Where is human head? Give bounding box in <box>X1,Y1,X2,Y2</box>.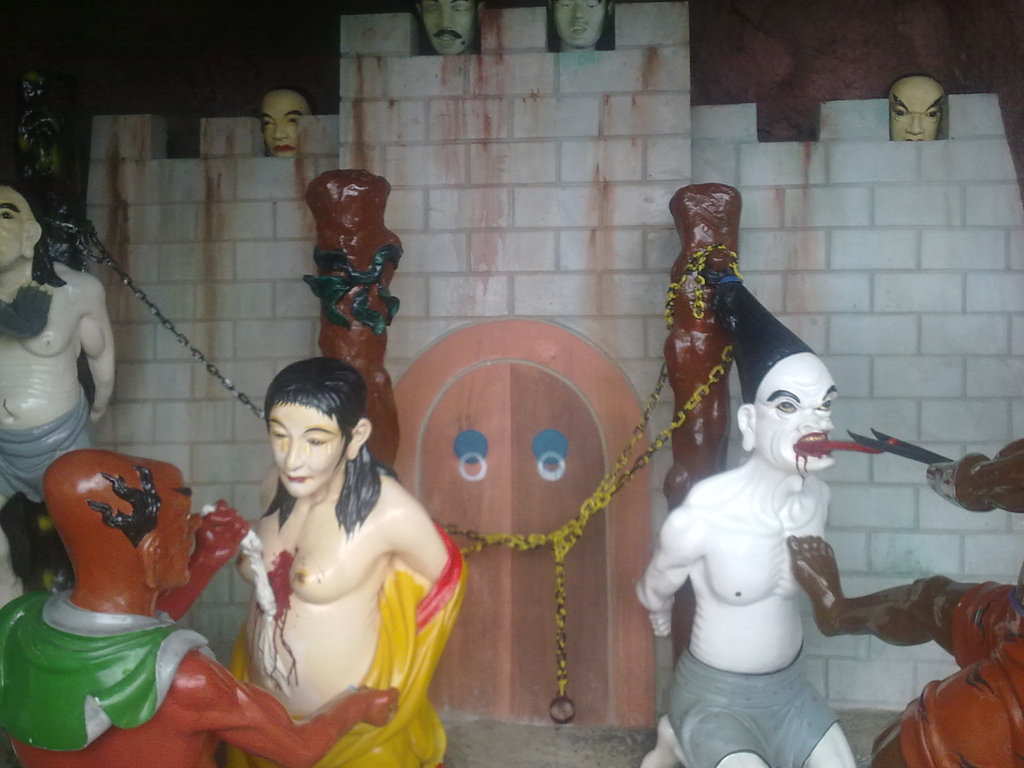
<box>715,268,835,476</box>.
